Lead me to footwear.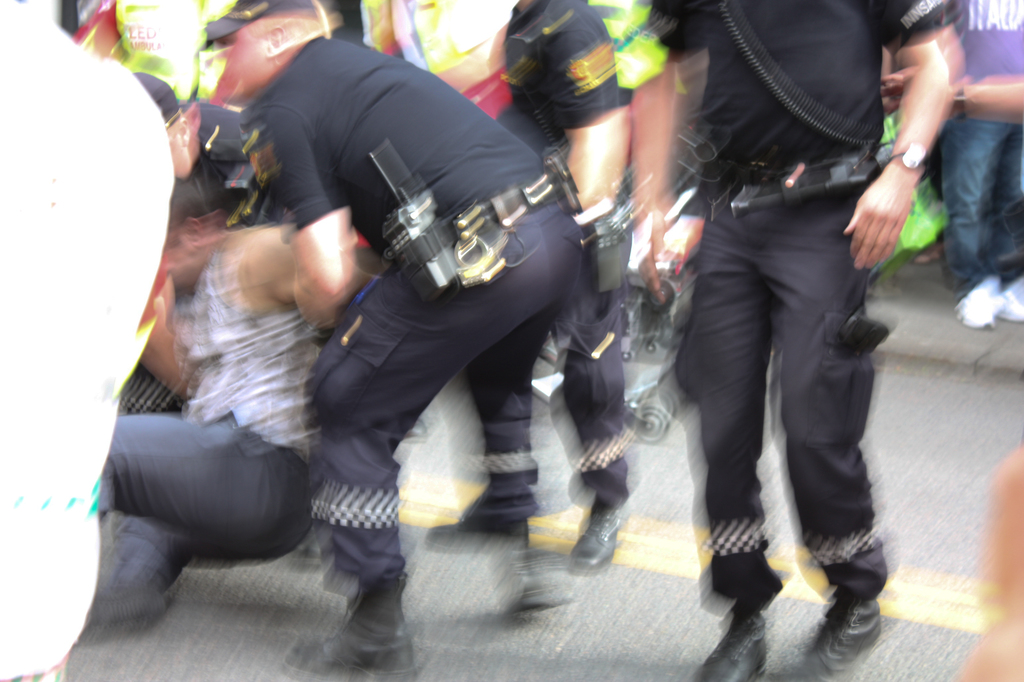
Lead to region(990, 279, 1023, 321).
